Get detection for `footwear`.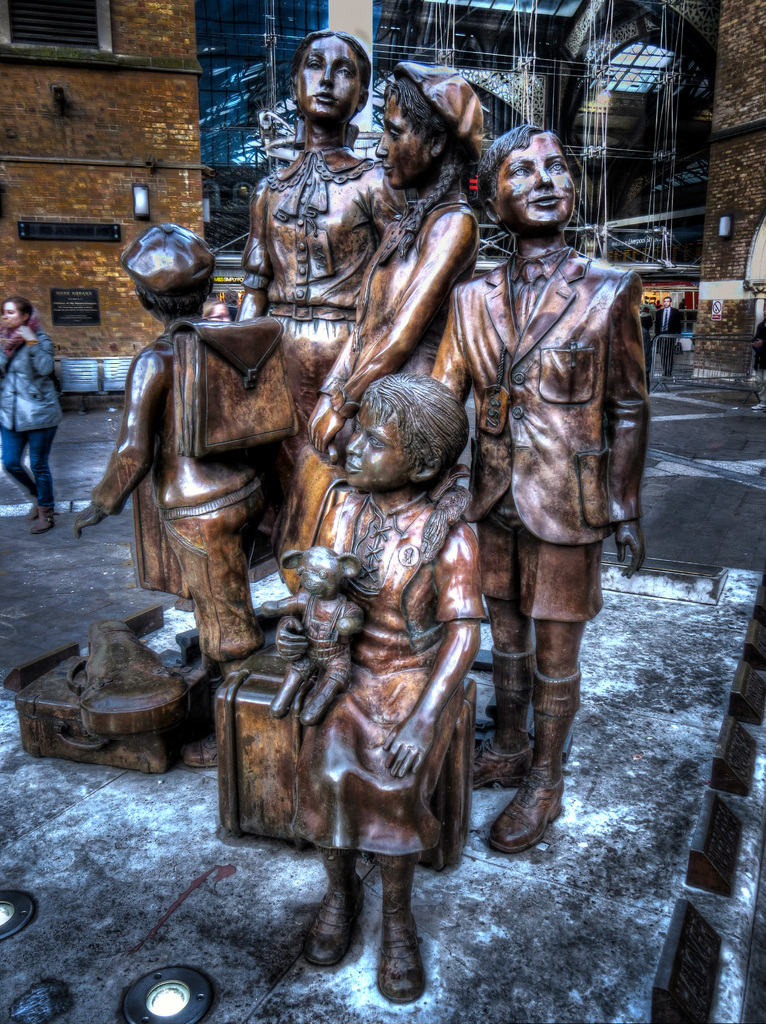
Detection: box(304, 848, 369, 967).
